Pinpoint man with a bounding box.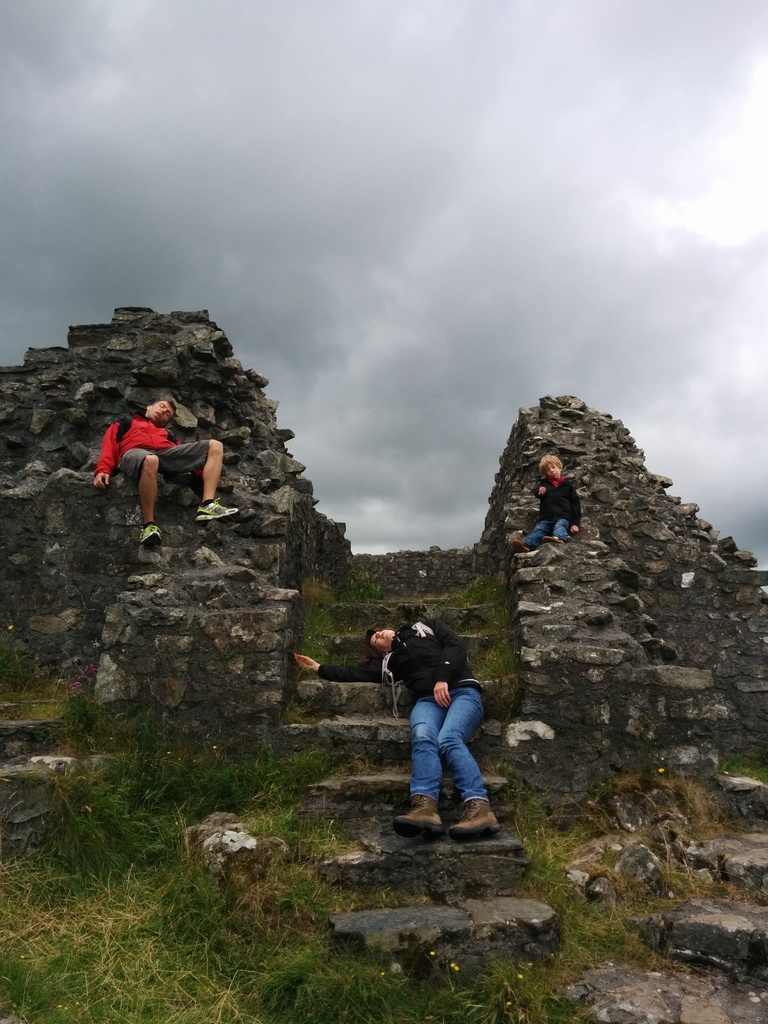
bbox(79, 394, 220, 533).
